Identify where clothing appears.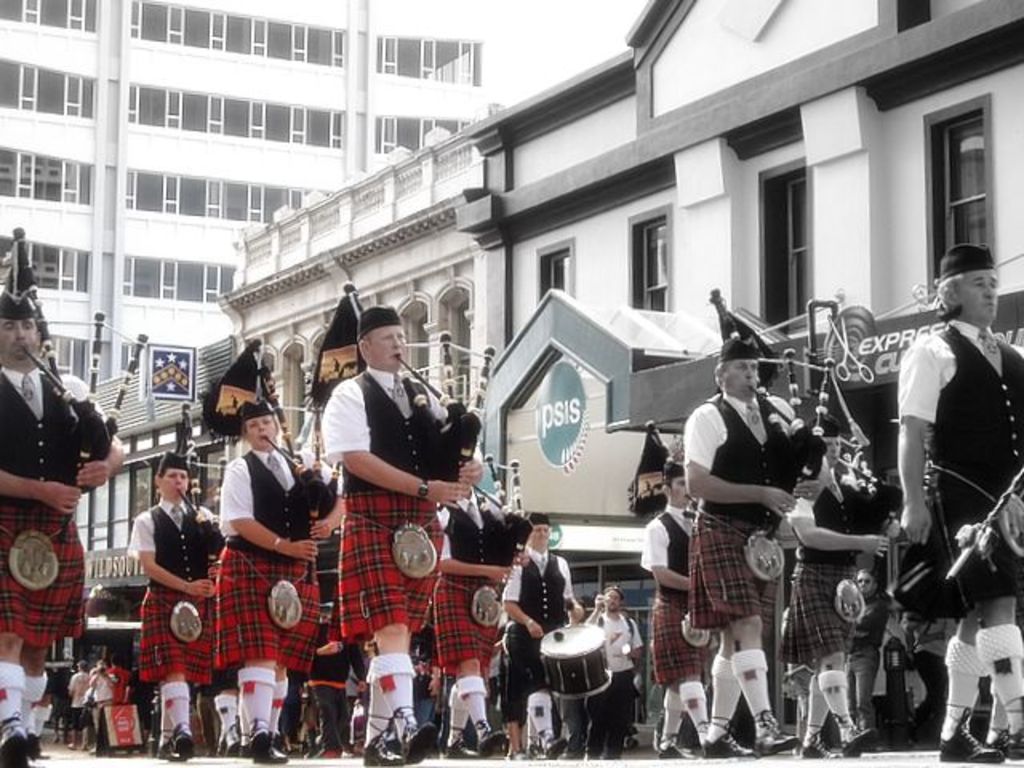
Appears at 774,491,869,670.
